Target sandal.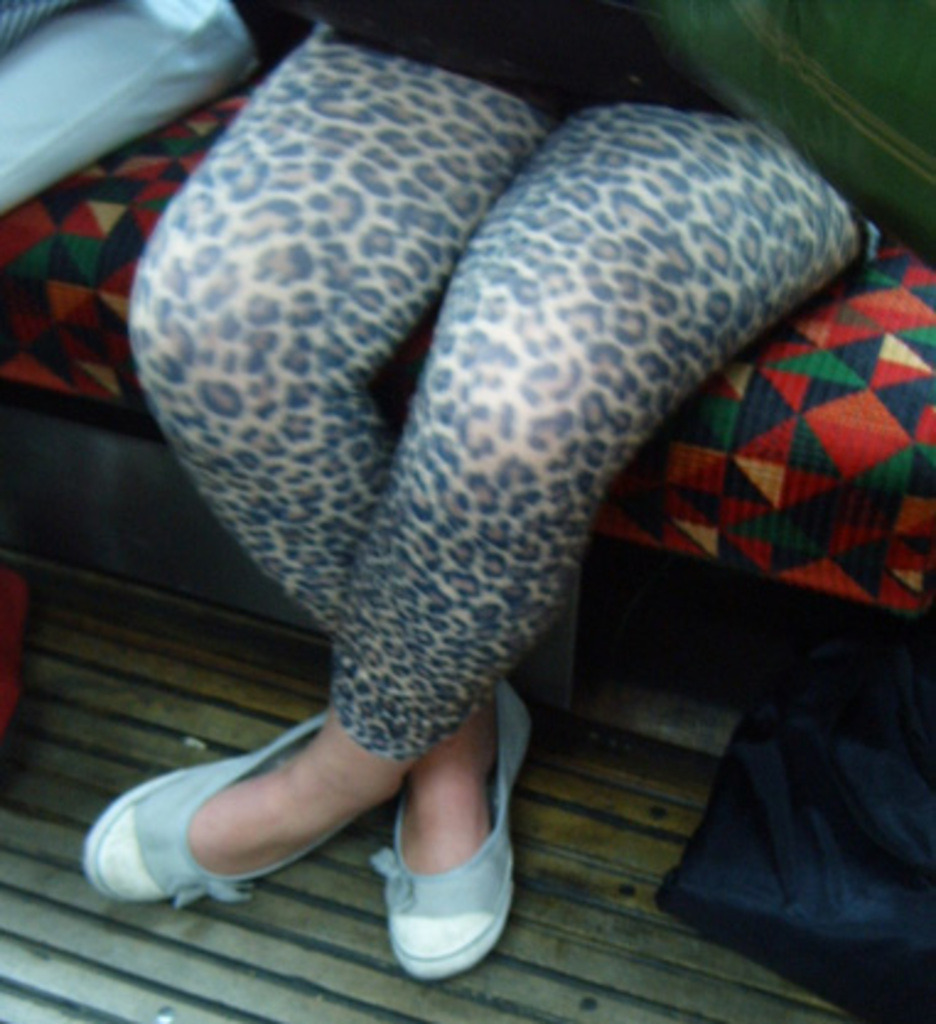
Target region: detection(356, 710, 528, 972).
